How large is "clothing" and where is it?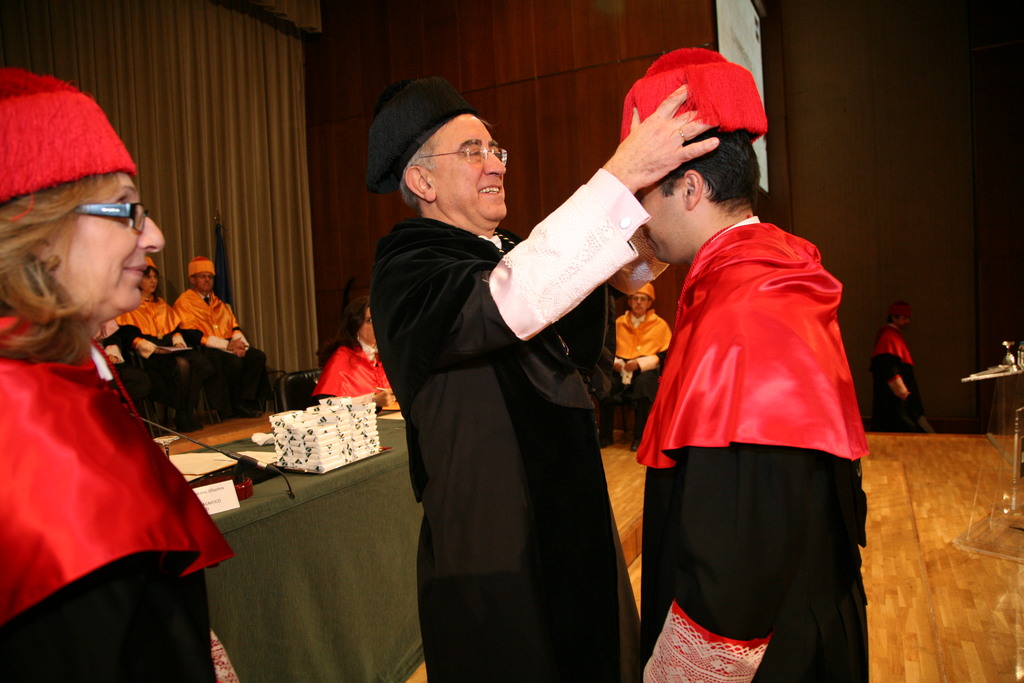
Bounding box: (x1=873, y1=325, x2=937, y2=433).
